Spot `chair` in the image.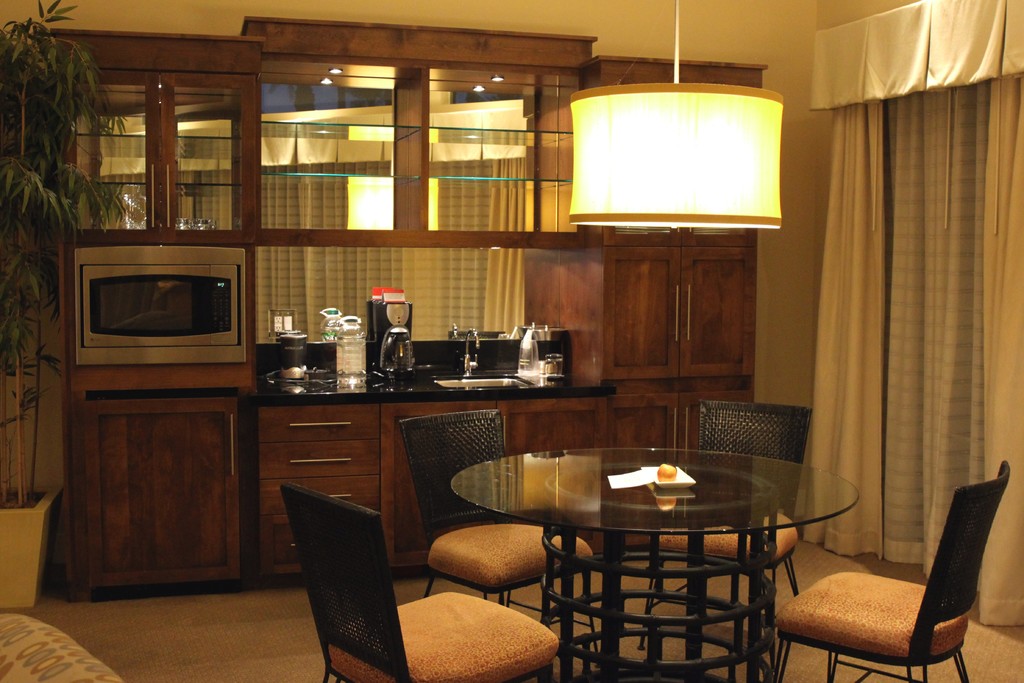
`chair` found at (x1=772, y1=471, x2=1017, y2=682).
